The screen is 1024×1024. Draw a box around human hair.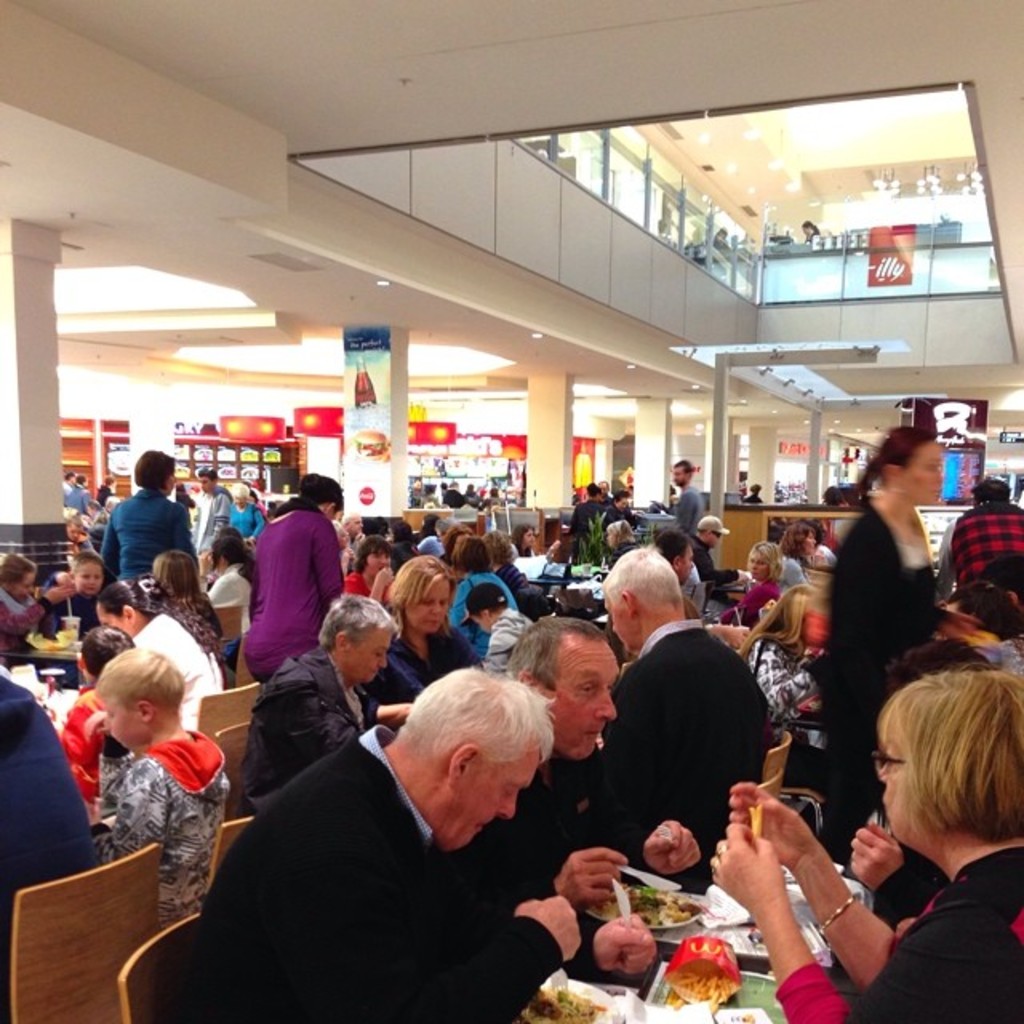
197/467/219/483.
